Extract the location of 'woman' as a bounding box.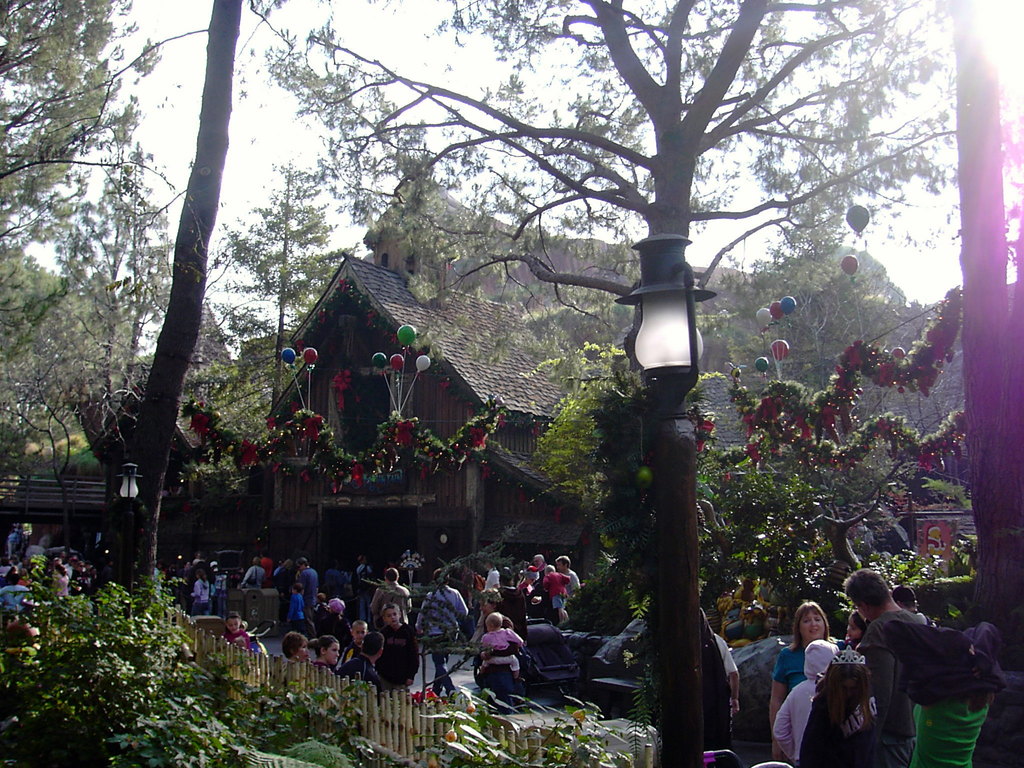
[left=3, top=564, right=15, bottom=589].
